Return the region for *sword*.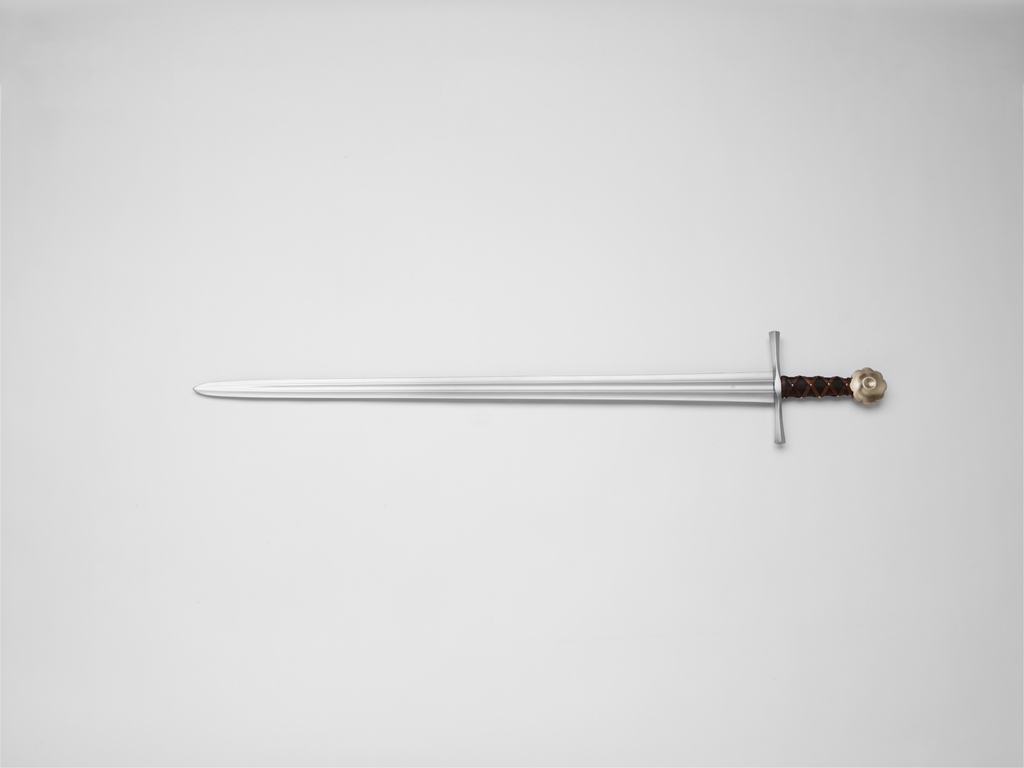
bbox=[193, 328, 885, 448].
